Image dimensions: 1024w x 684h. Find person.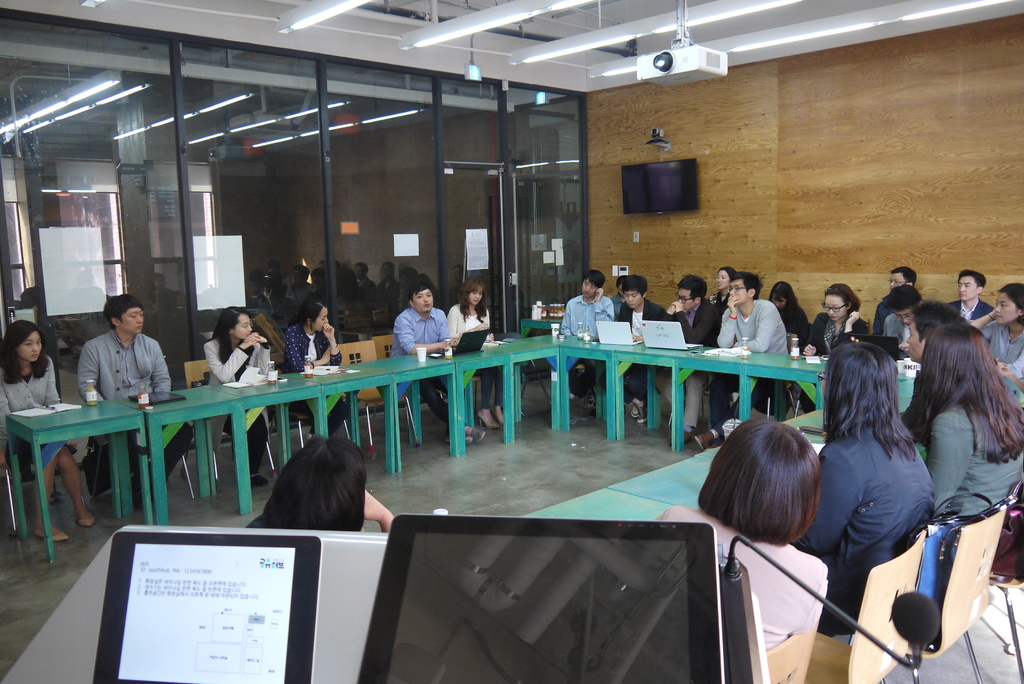
(79,295,172,477).
